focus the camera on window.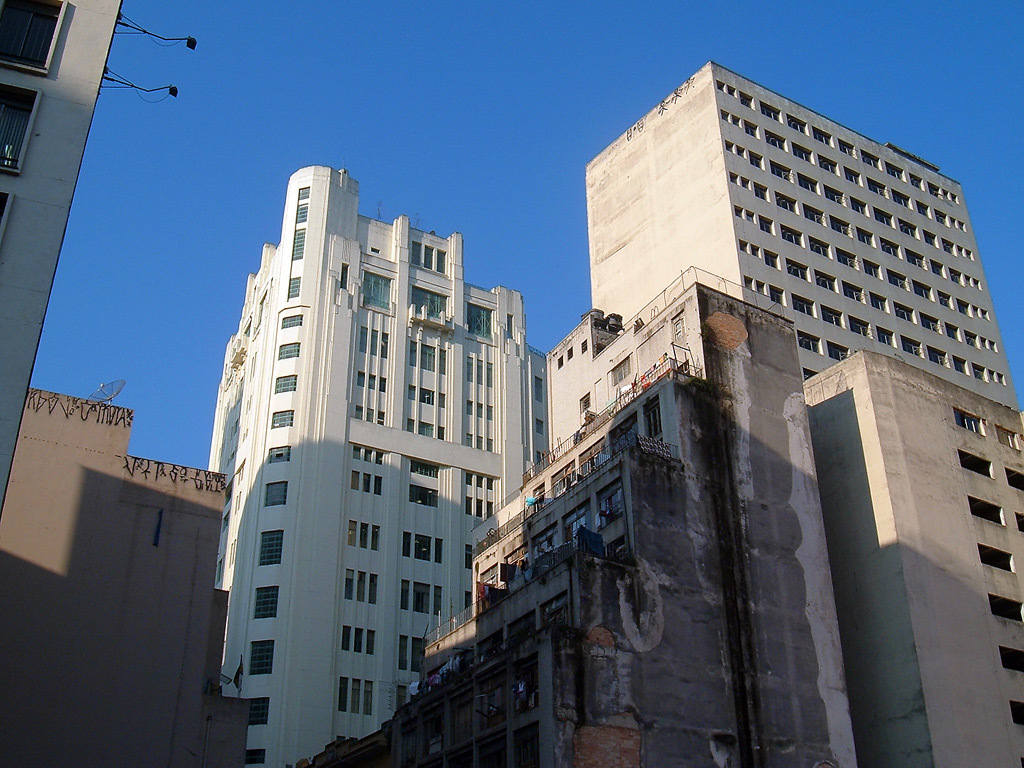
Focus region: crop(941, 238, 956, 255).
